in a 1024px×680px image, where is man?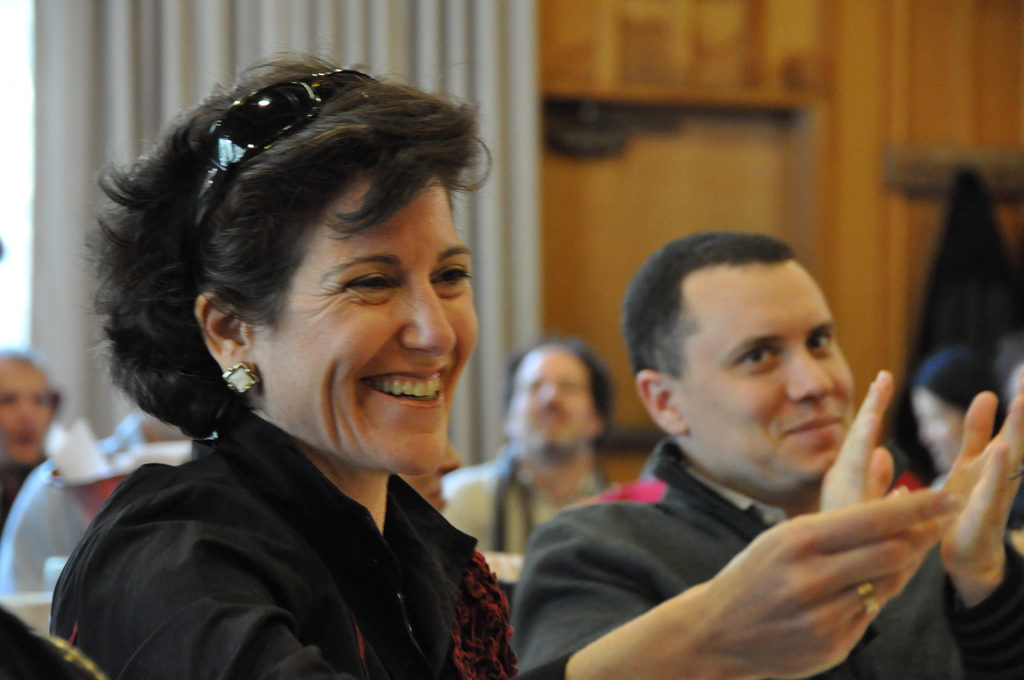
locate(436, 334, 626, 556).
